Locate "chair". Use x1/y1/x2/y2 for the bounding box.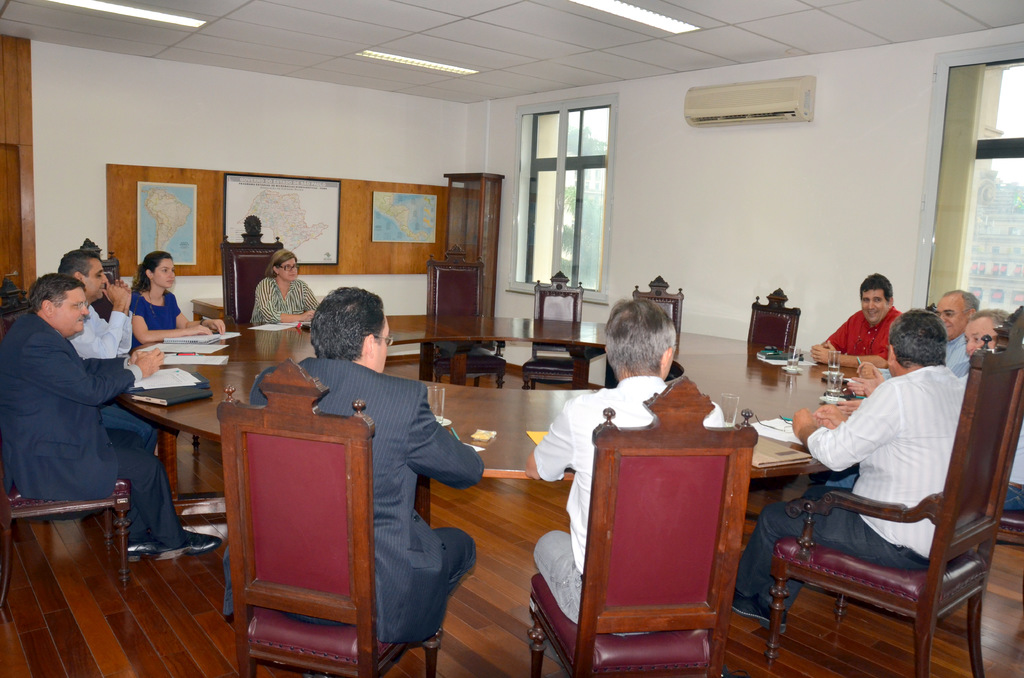
770/307/1023/677.
